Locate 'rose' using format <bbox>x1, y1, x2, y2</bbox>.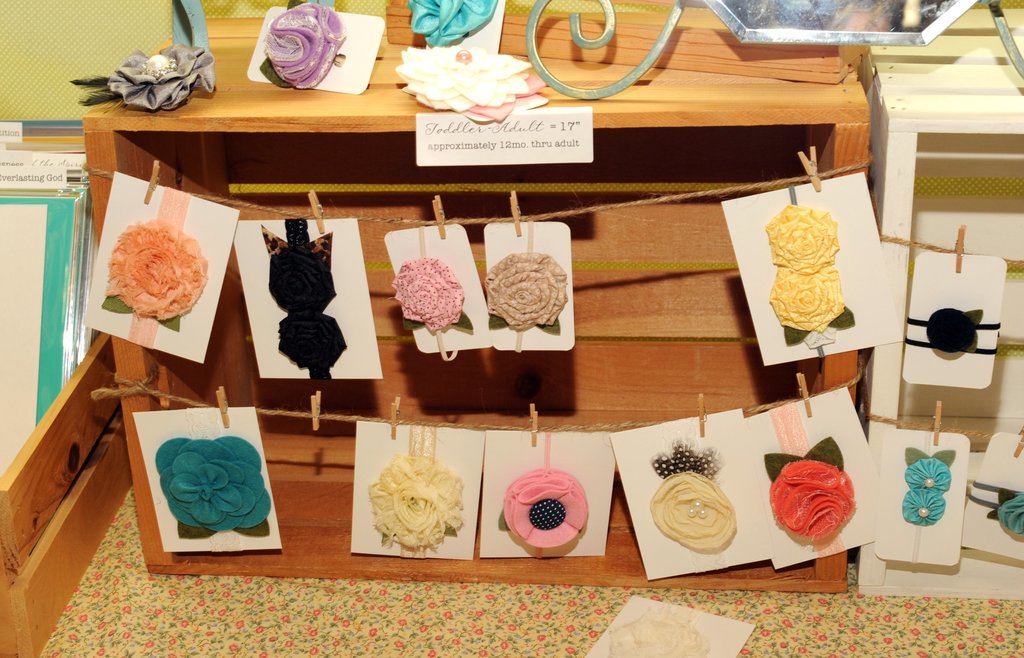
<bbox>899, 490, 945, 527</bbox>.
